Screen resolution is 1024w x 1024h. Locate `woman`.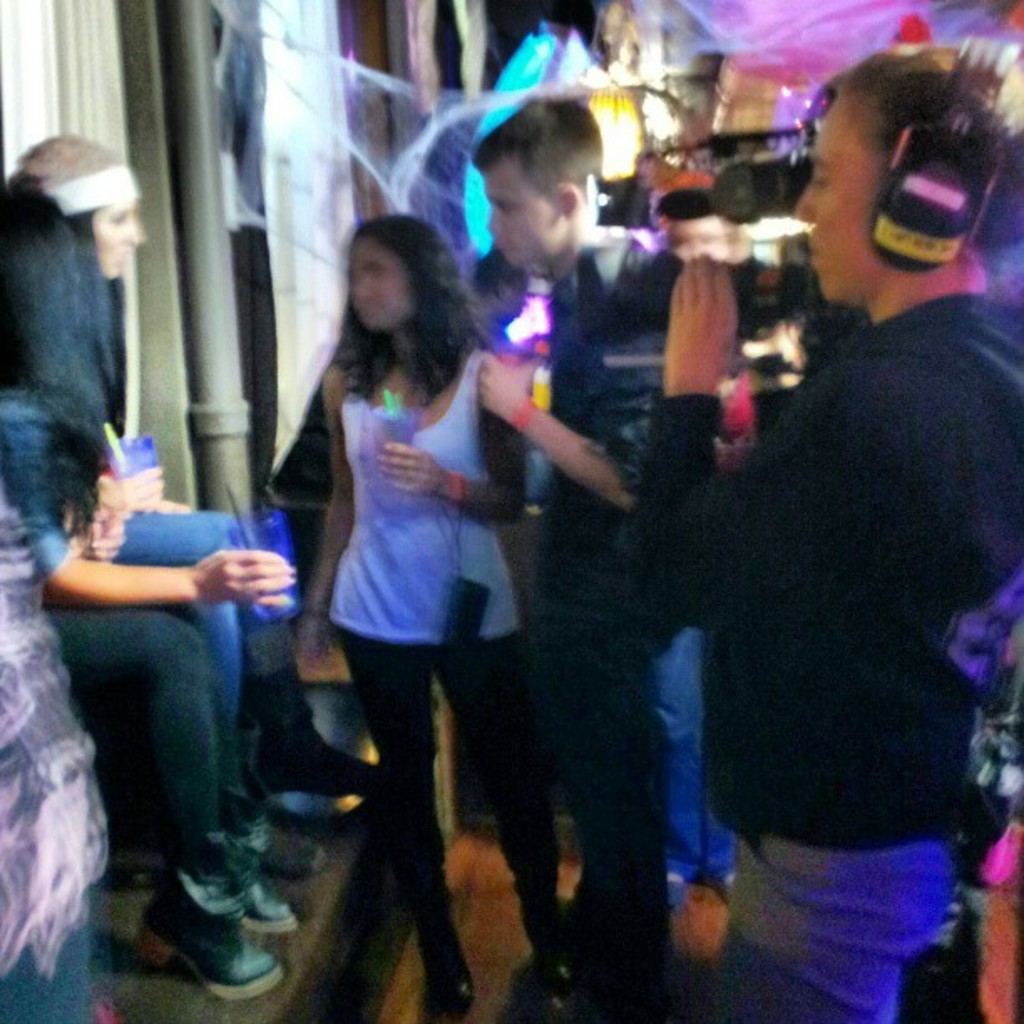
{"left": 0, "top": 134, "right": 303, "bottom": 1022}.
